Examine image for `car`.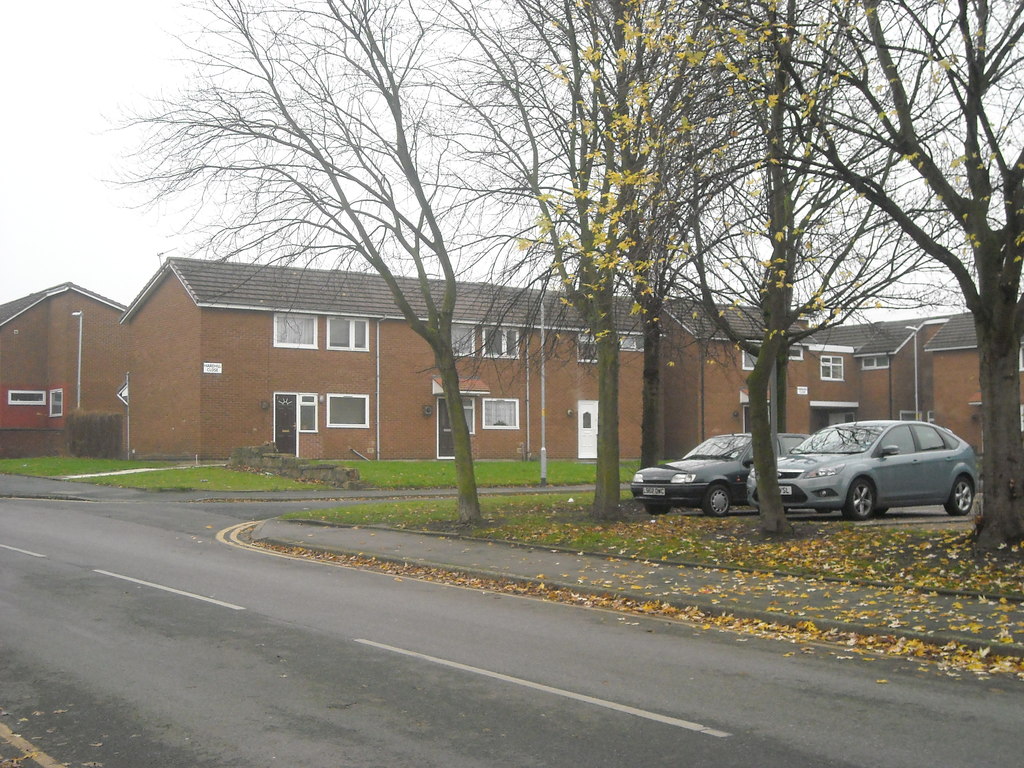
Examination result: pyautogui.locateOnScreen(747, 420, 982, 521).
